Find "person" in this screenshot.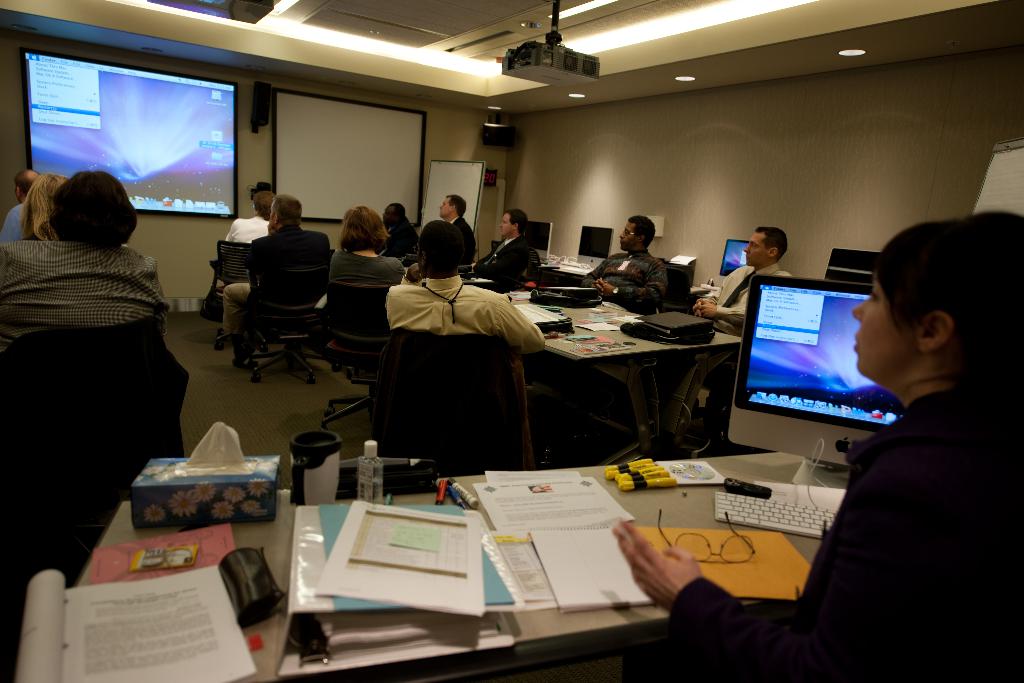
The bounding box for "person" is left=219, top=192, right=329, bottom=349.
